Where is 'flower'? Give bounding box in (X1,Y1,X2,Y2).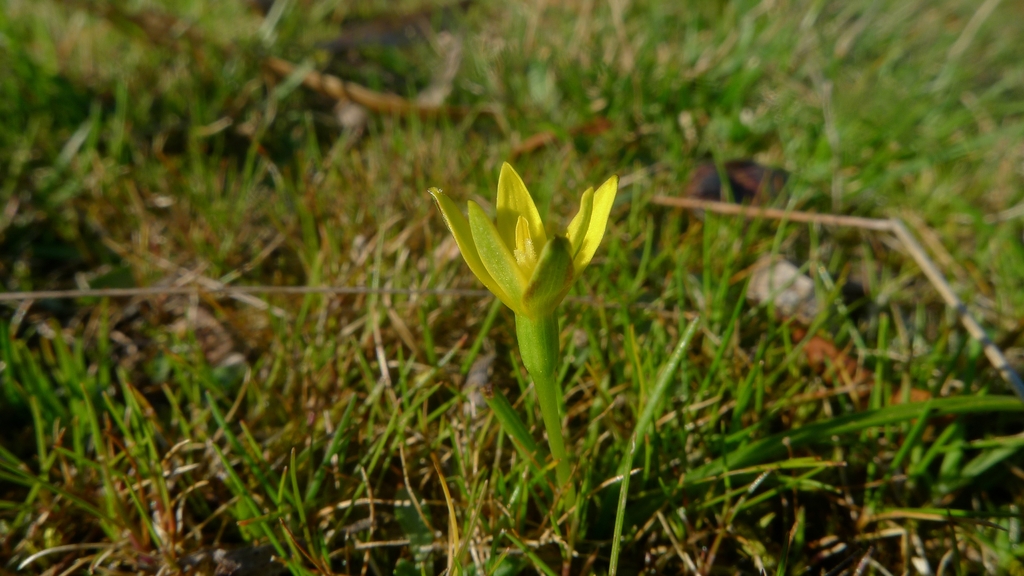
(435,140,622,362).
